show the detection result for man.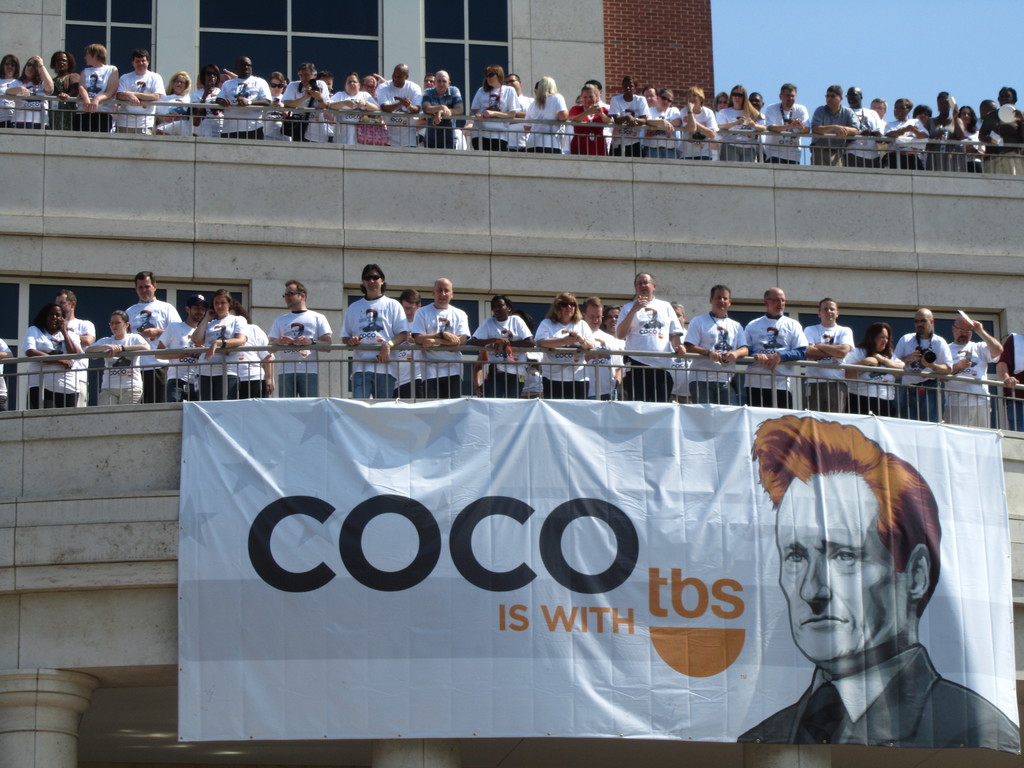
rect(500, 72, 535, 152).
